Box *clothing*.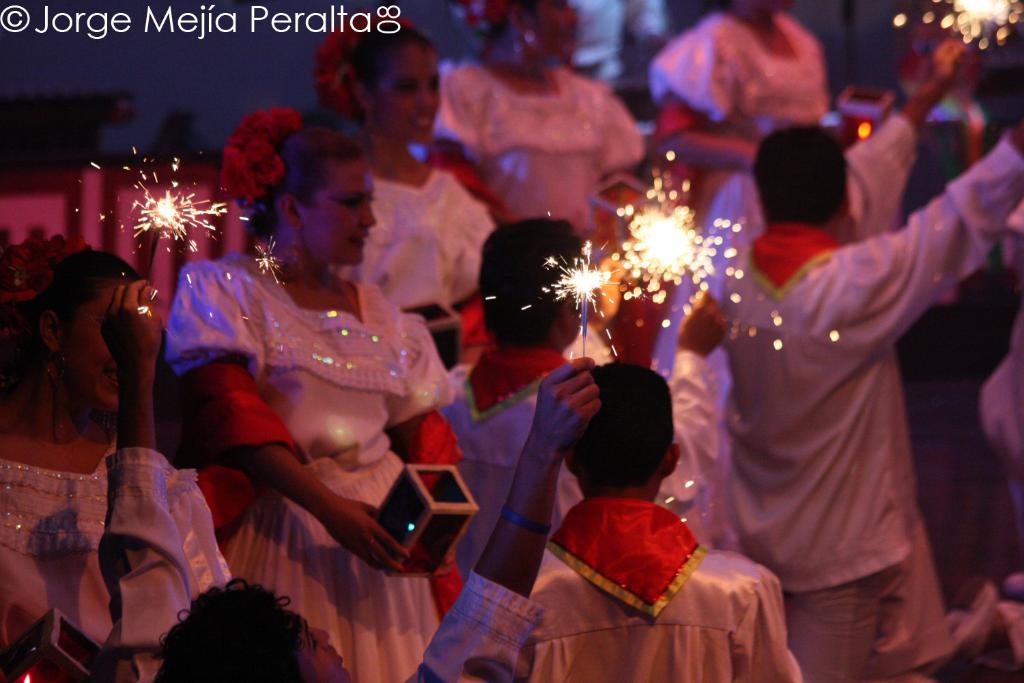
bbox=(709, 97, 1023, 670).
